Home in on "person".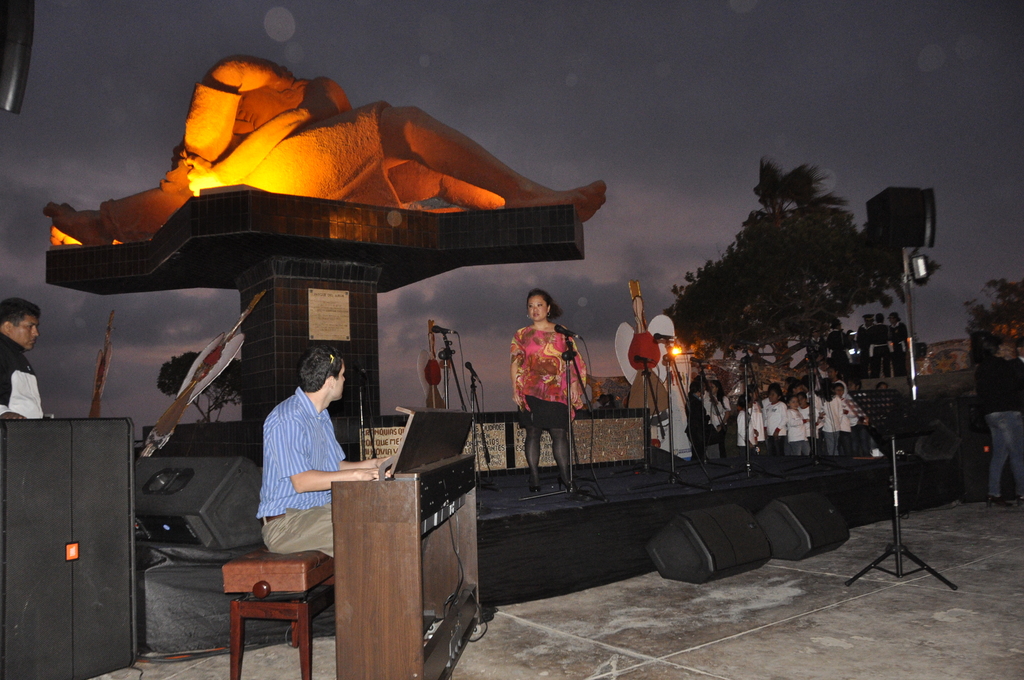
Homed in at BBox(512, 286, 589, 496).
